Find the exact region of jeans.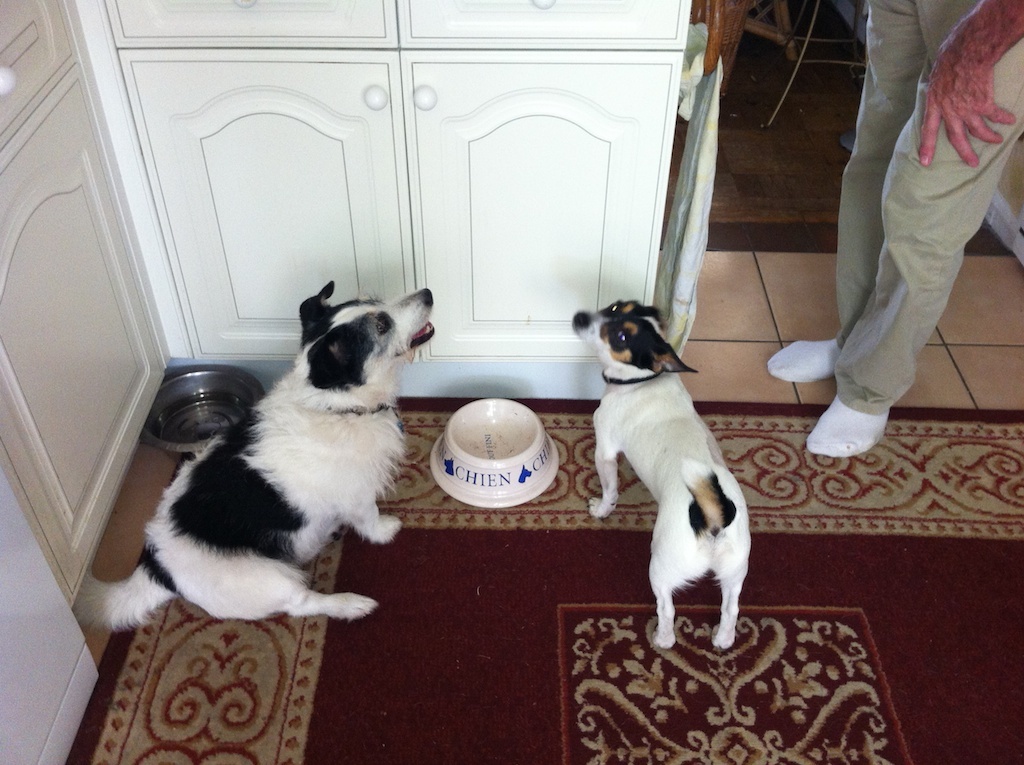
Exact region: bbox(772, 50, 1003, 441).
